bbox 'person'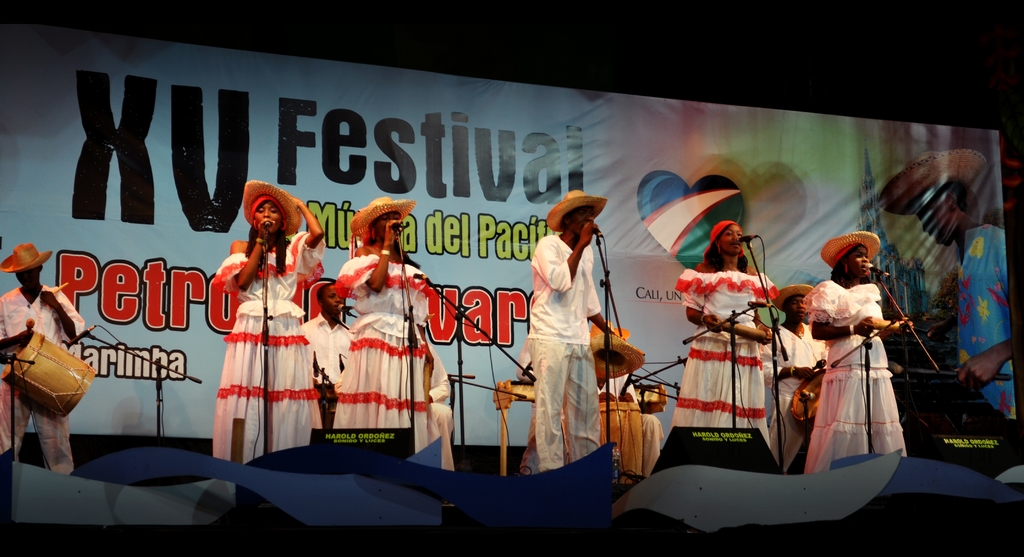
10:240:82:477
